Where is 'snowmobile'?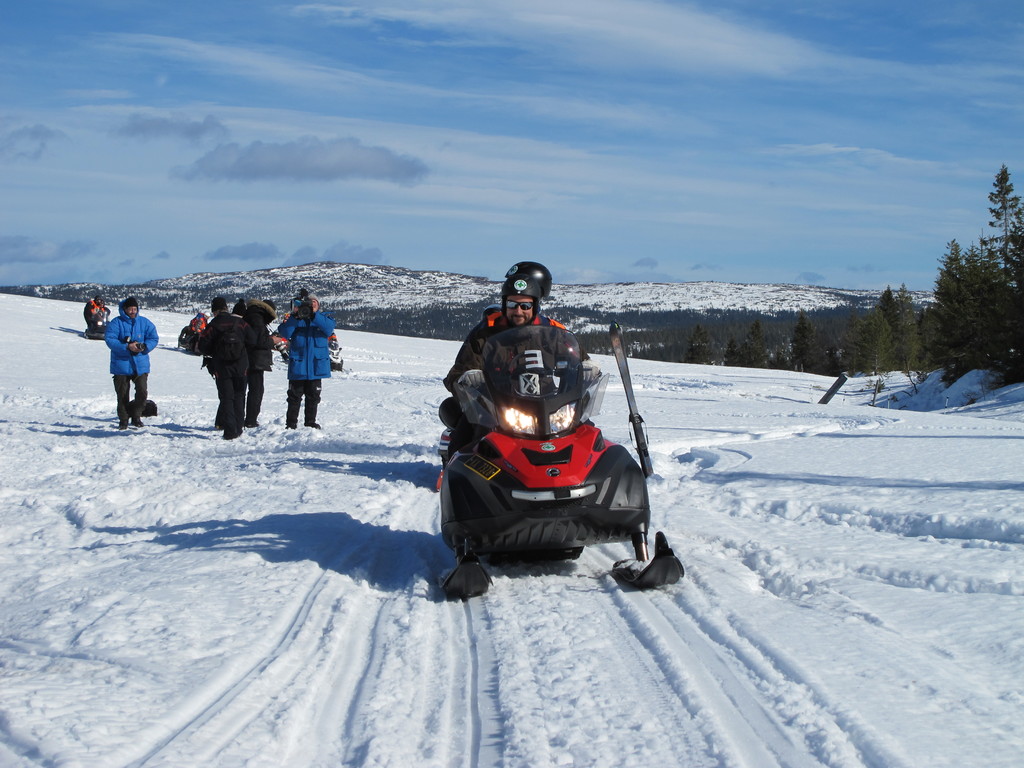
x1=327 y1=342 x2=344 y2=371.
